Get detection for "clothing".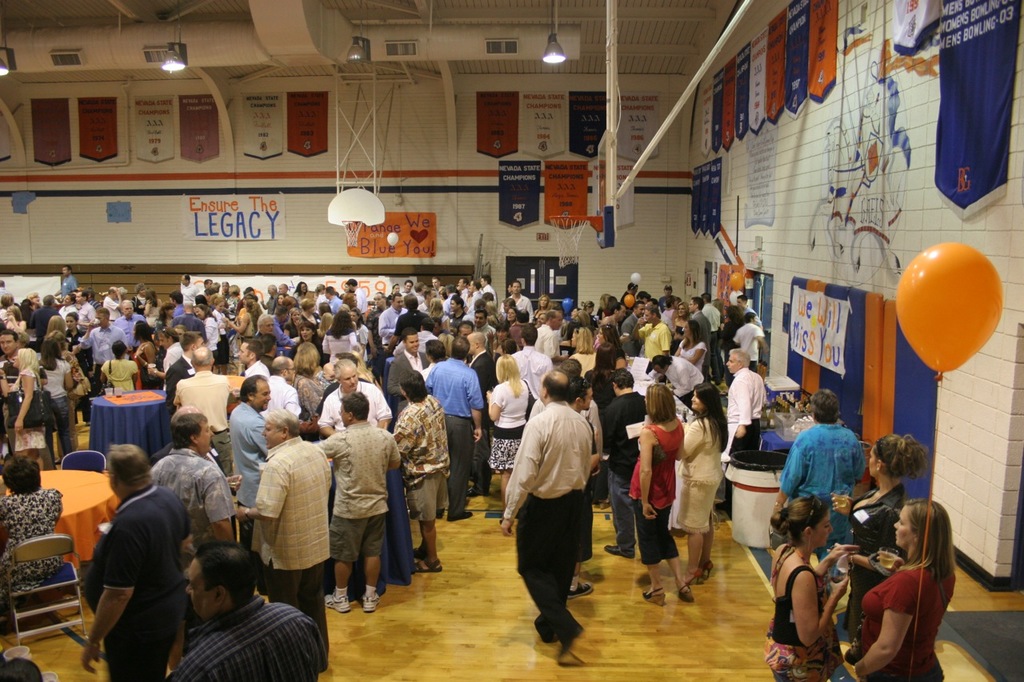
Detection: bbox=(674, 405, 722, 531).
